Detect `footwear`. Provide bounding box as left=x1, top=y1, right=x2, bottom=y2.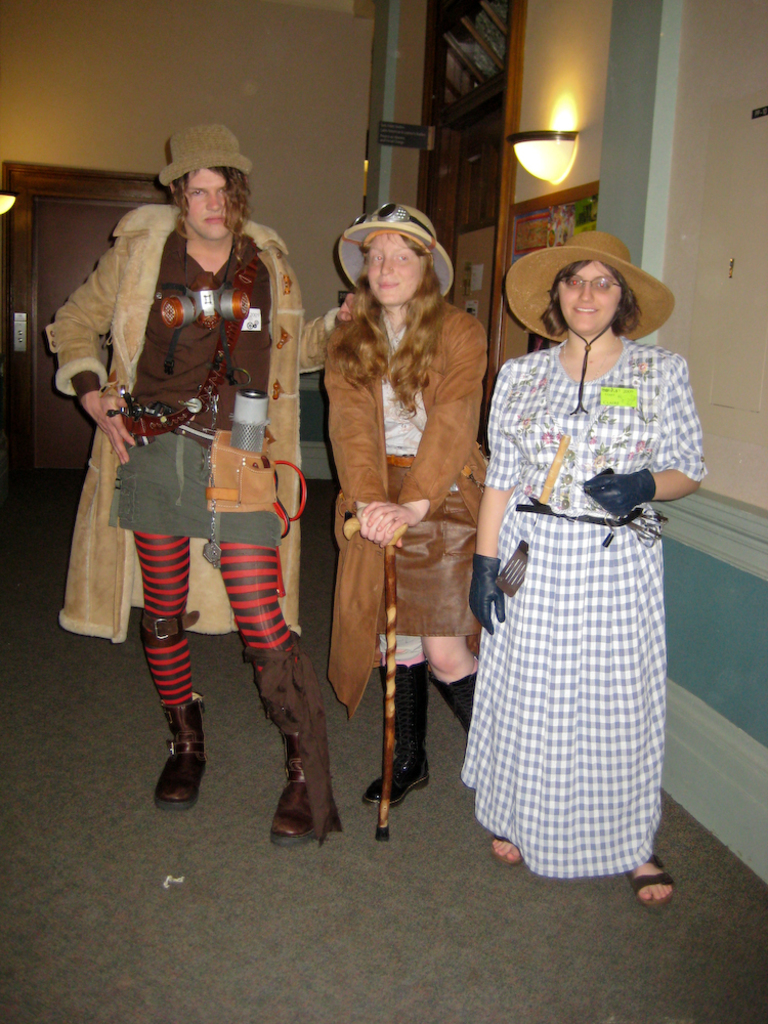
left=432, top=657, right=471, bottom=737.
